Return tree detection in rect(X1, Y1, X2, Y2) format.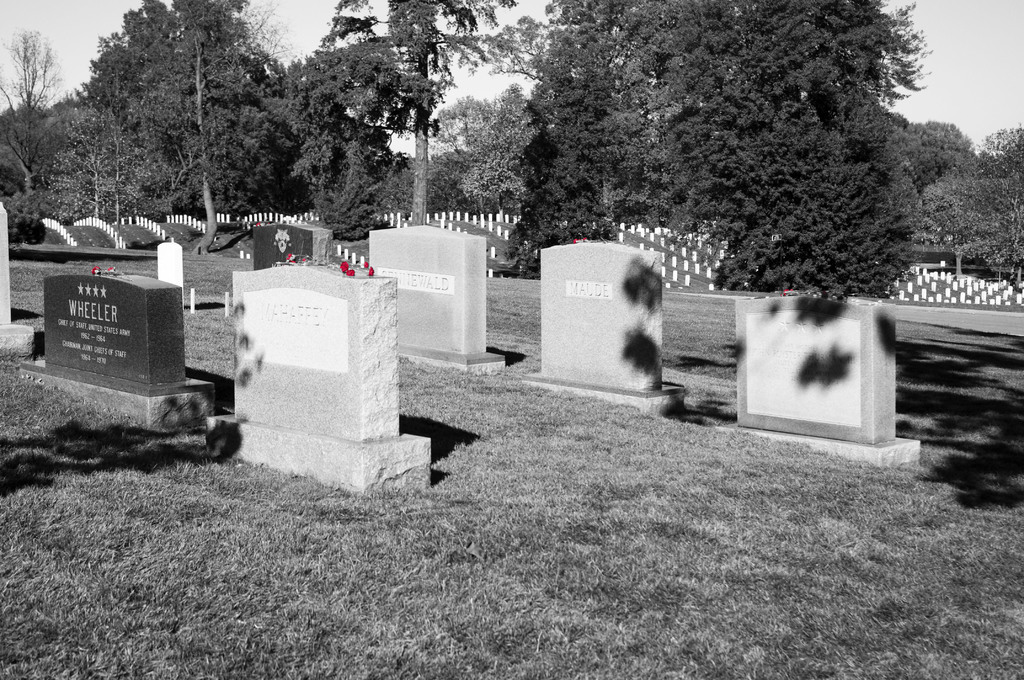
rect(285, 40, 404, 244).
